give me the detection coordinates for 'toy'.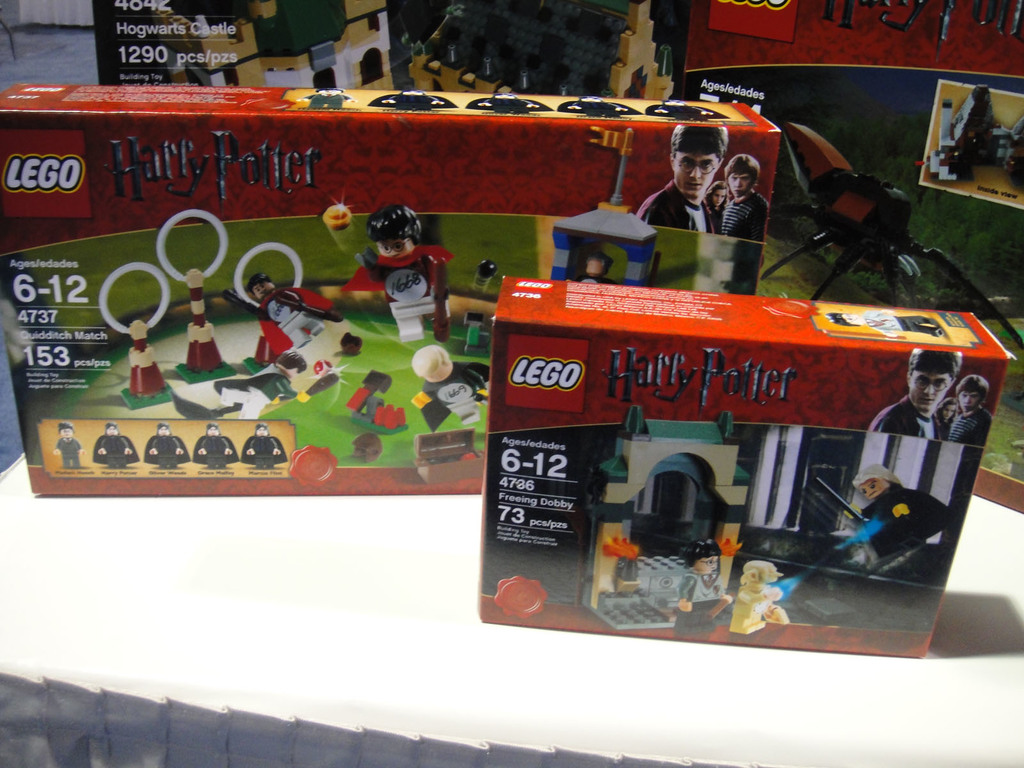
<bbox>143, 422, 190, 468</bbox>.
